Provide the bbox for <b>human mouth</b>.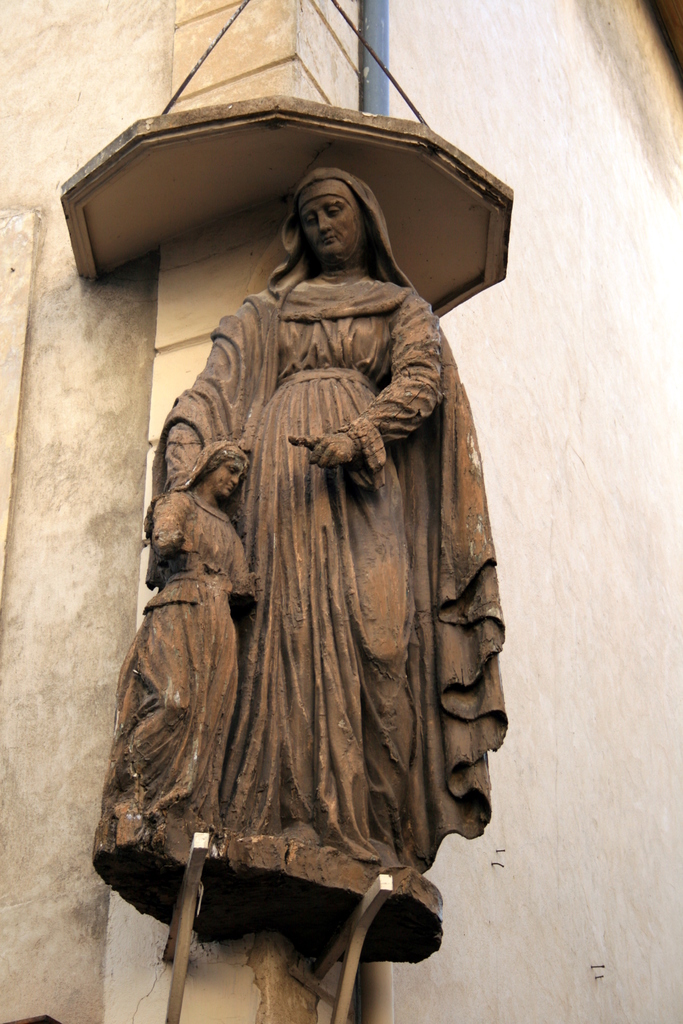
<bbox>317, 228, 341, 250</bbox>.
